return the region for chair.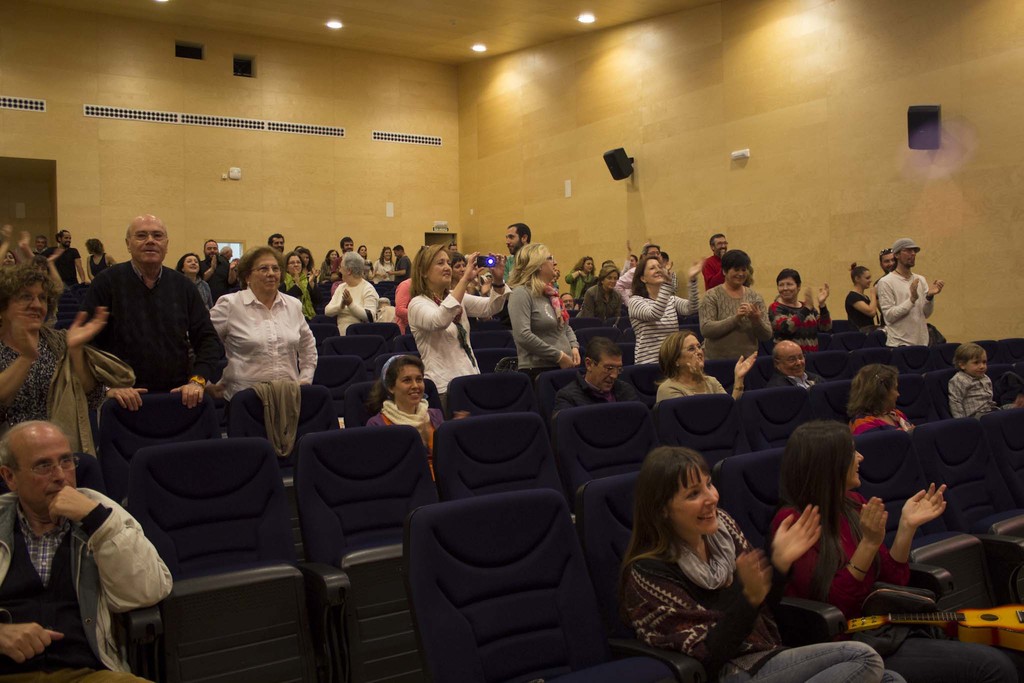
bbox=[228, 386, 345, 531].
